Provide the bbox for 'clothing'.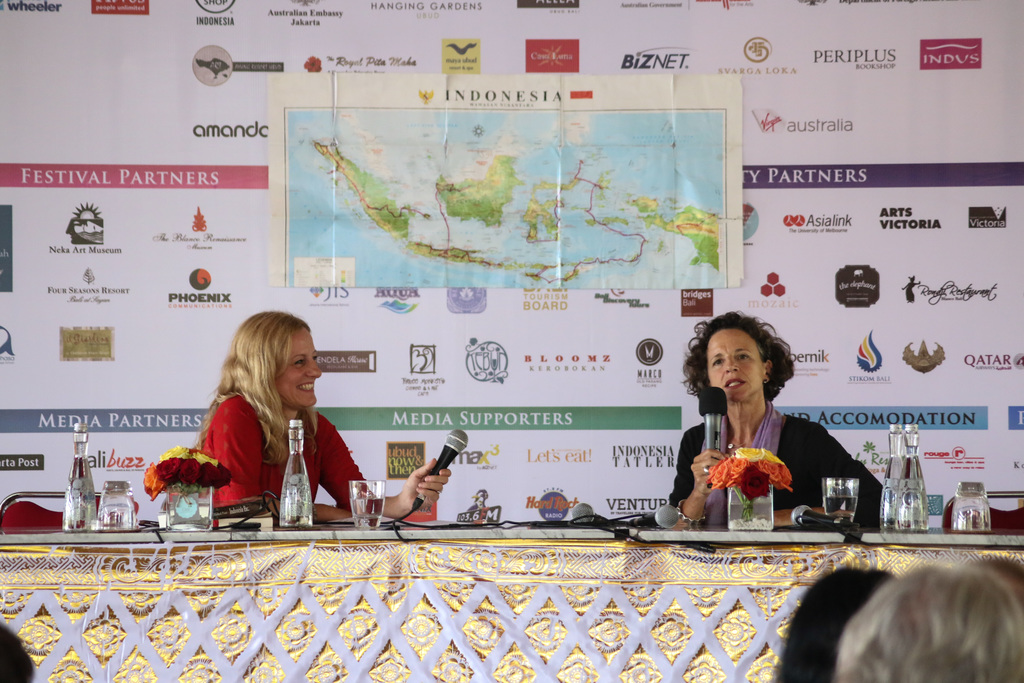
[x1=181, y1=388, x2=378, y2=514].
